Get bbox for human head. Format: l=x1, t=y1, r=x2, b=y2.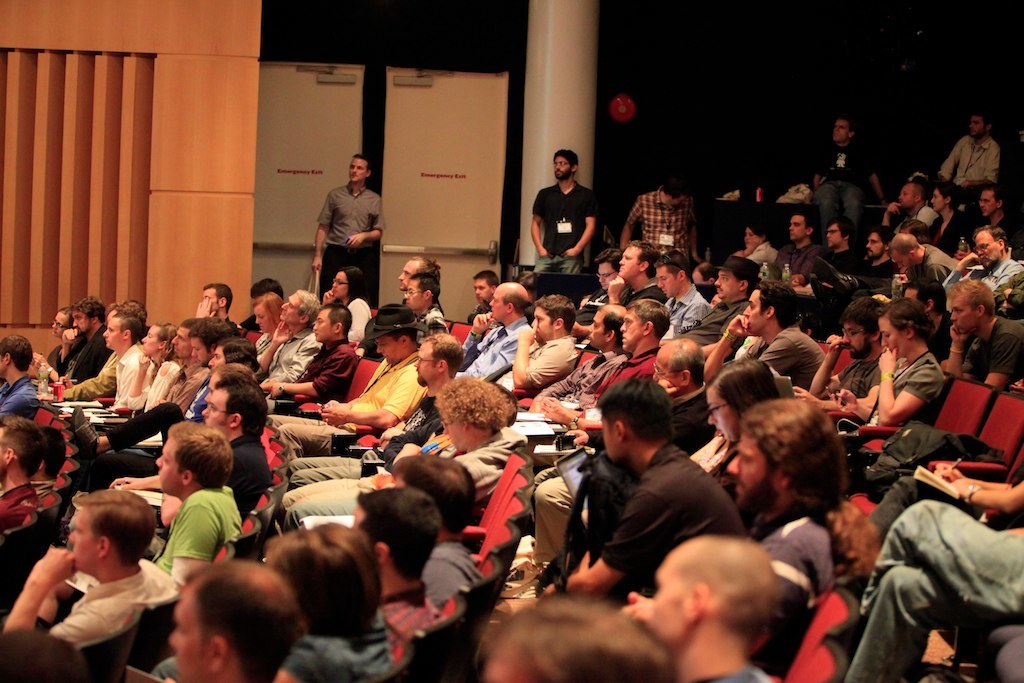
l=439, t=370, r=511, b=453.
